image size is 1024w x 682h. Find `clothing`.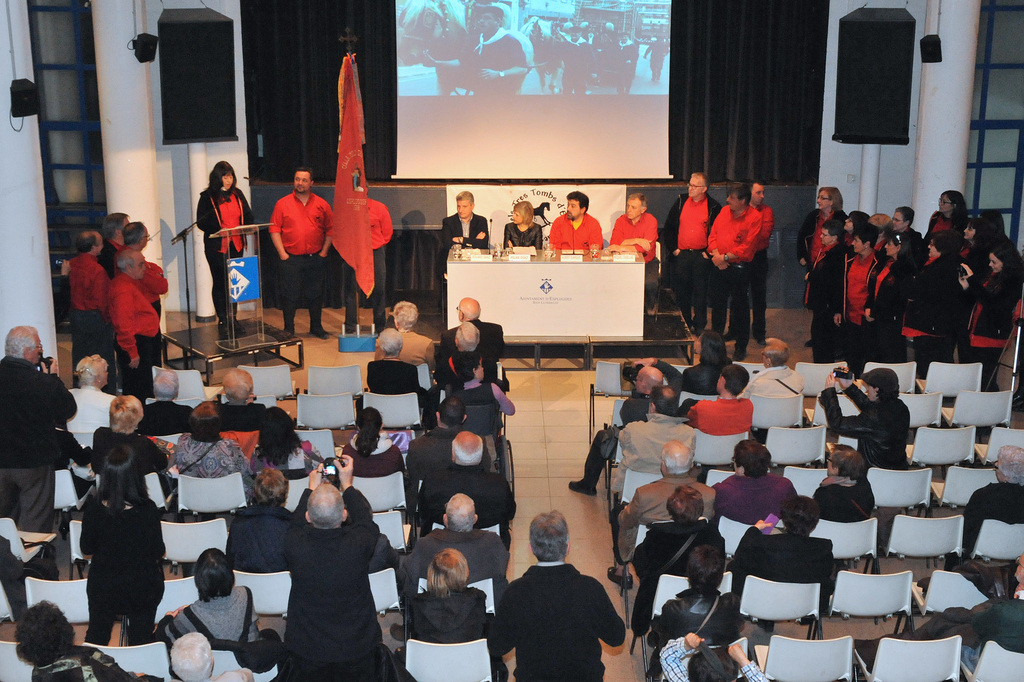
detection(251, 441, 335, 483).
